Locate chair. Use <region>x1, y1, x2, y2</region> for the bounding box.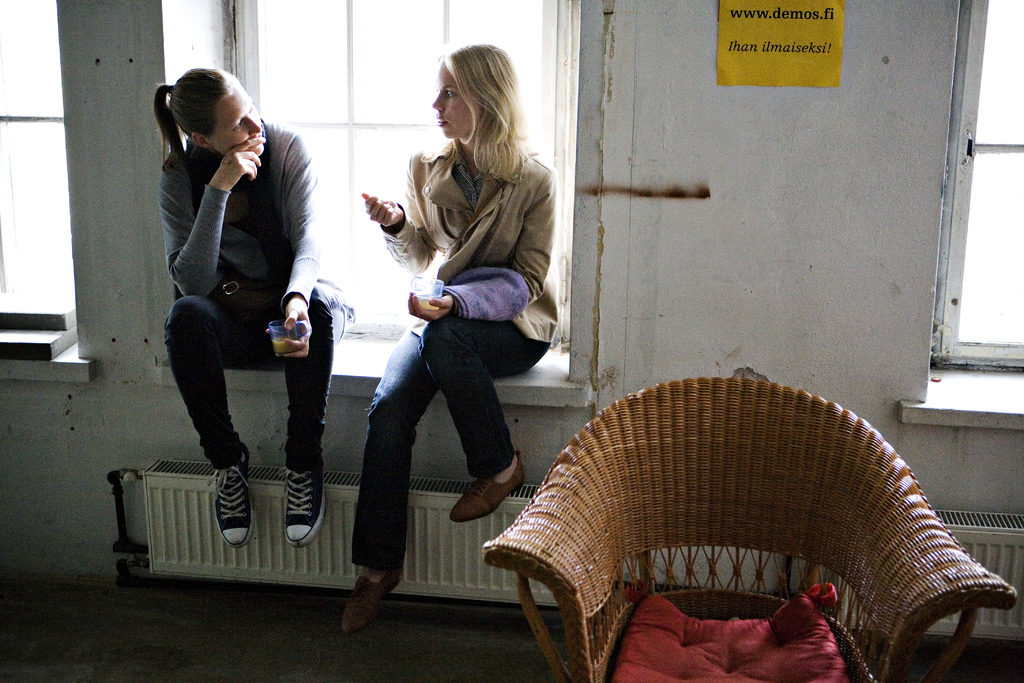
<region>490, 385, 1012, 682</region>.
